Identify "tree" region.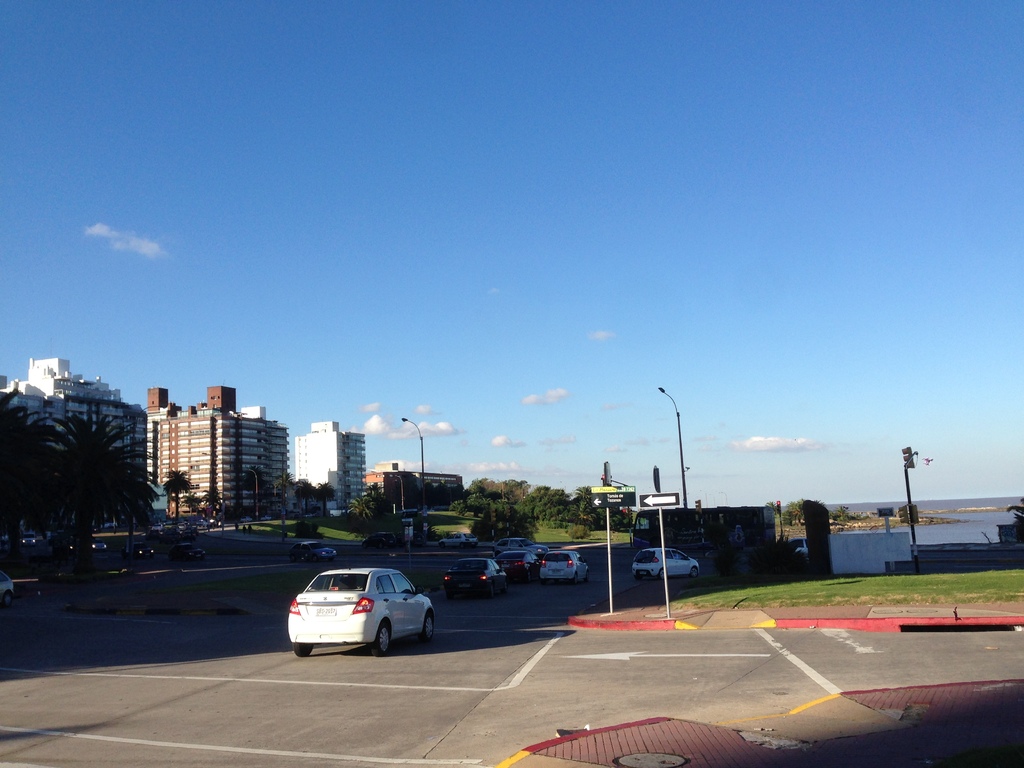
Region: box(17, 365, 180, 570).
